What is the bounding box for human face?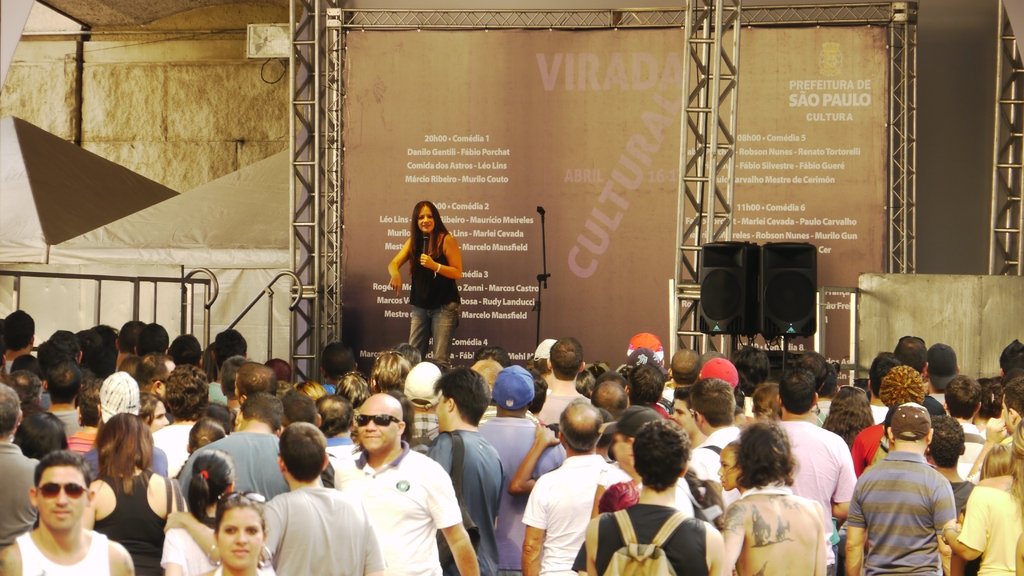
[34, 461, 88, 529].
